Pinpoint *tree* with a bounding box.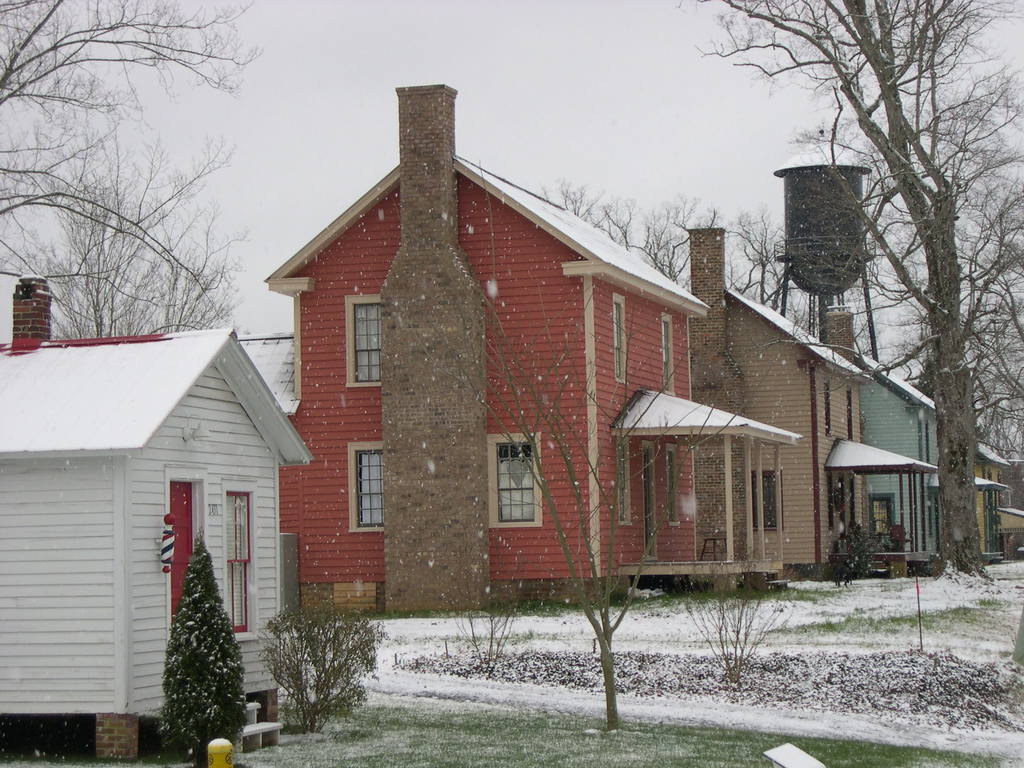
rect(734, 218, 782, 318).
